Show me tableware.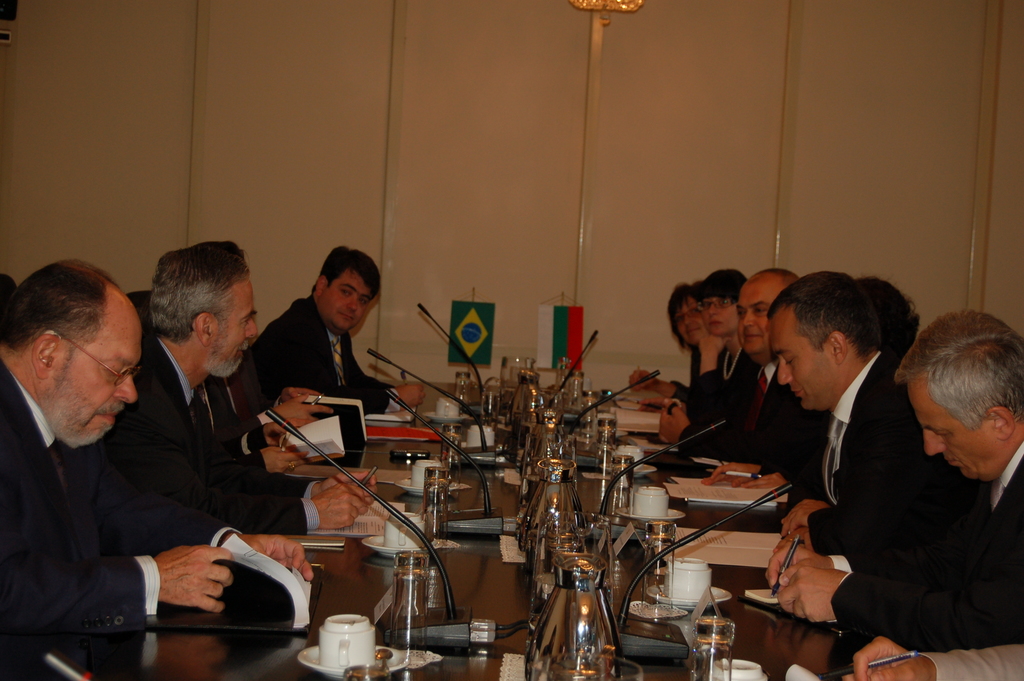
tableware is here: (463, 420, 499, 451).
